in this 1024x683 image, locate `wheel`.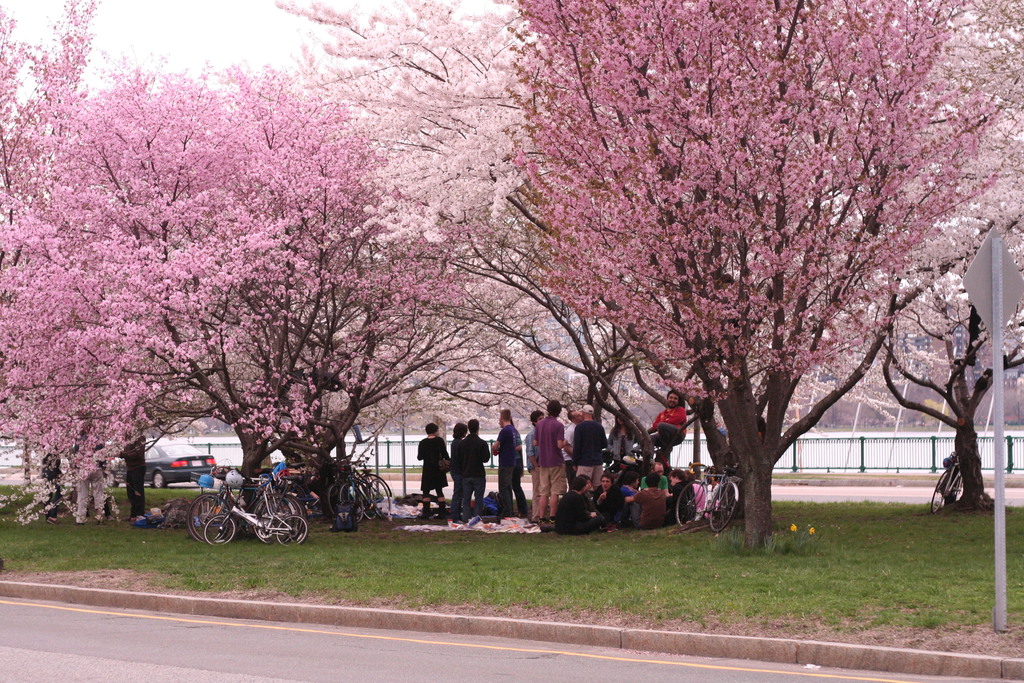
Bounding box: [left=189, top=491, right=227, bottom=537].
